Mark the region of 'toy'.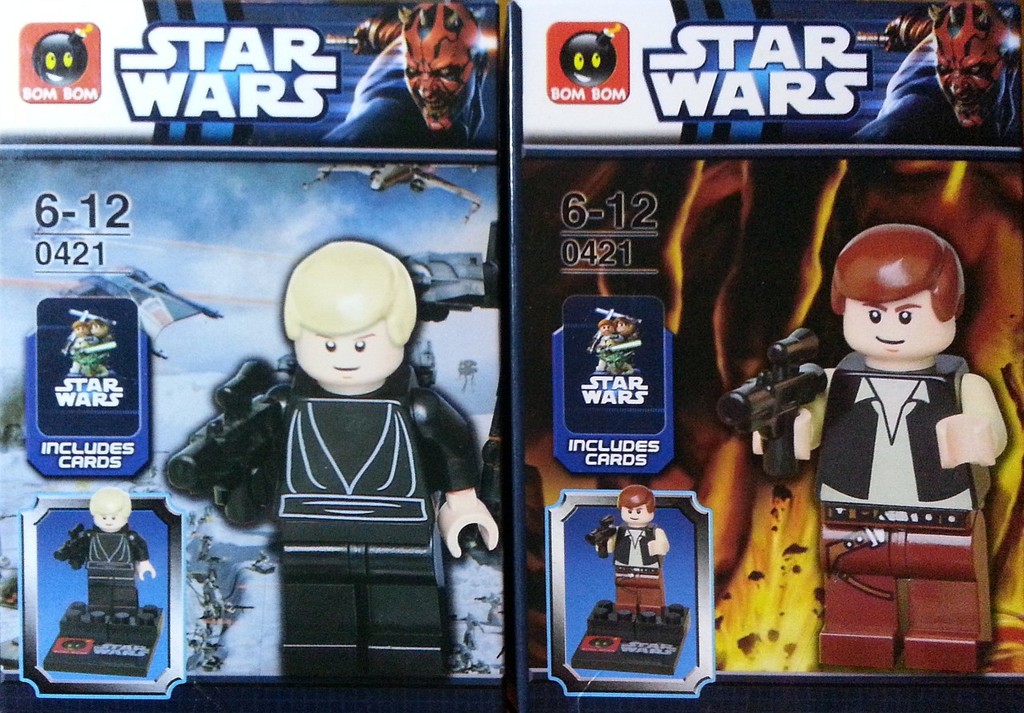
Region: region(853, 0, 1023, 145).
